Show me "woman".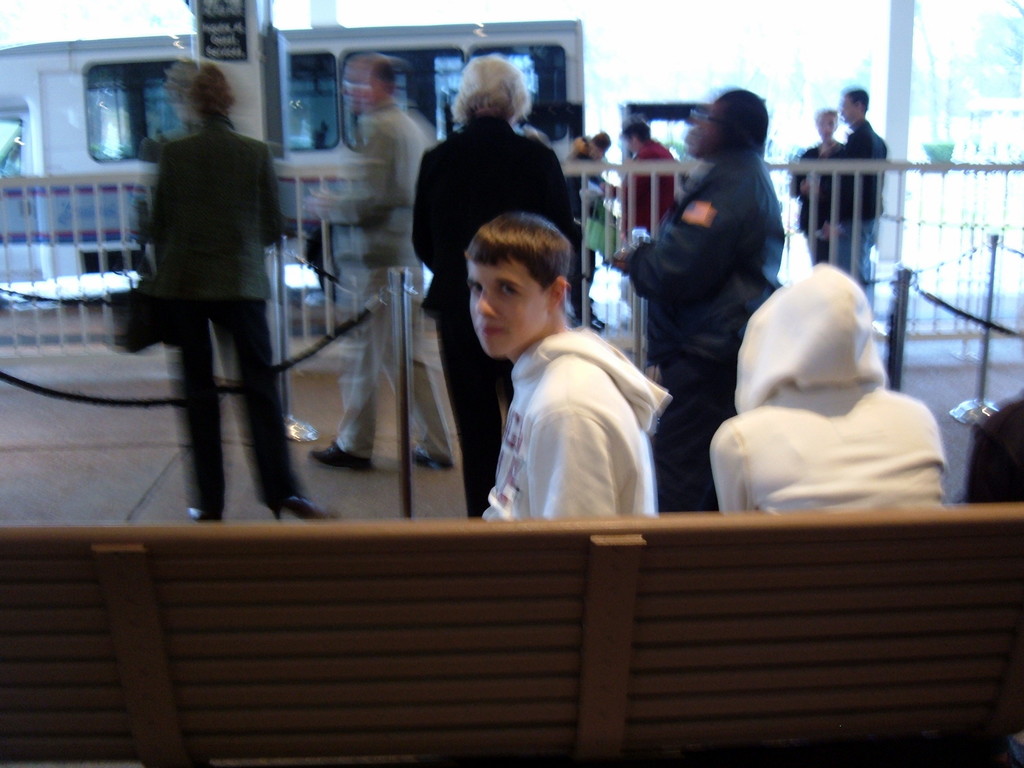
"woman" is here: BBox(408, 56, 583, 511).
